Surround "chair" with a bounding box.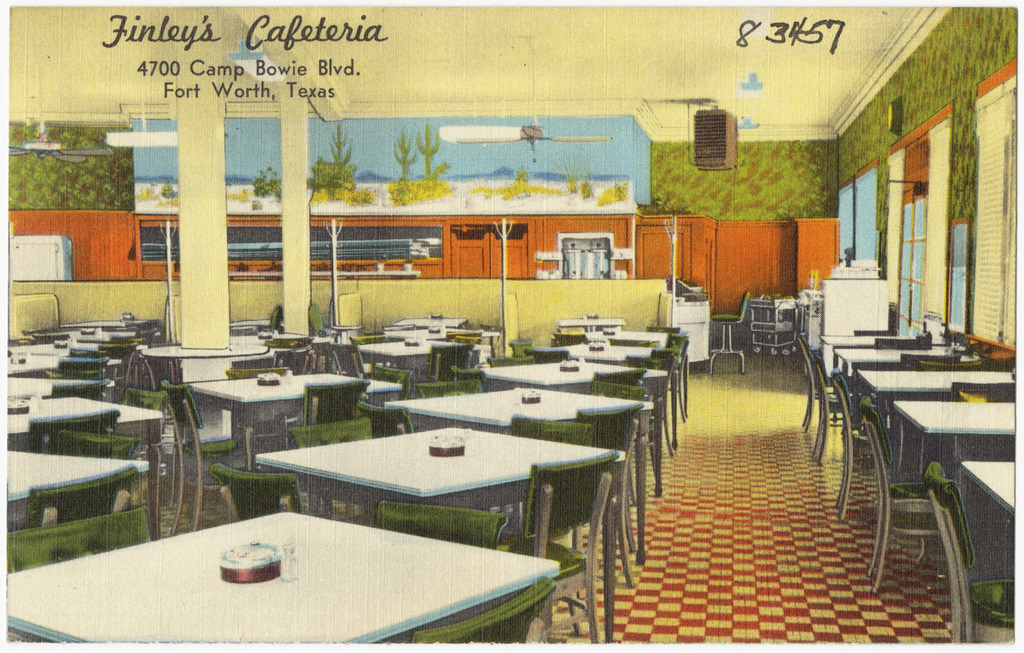
bbox=(370, 363, 412, 398).
